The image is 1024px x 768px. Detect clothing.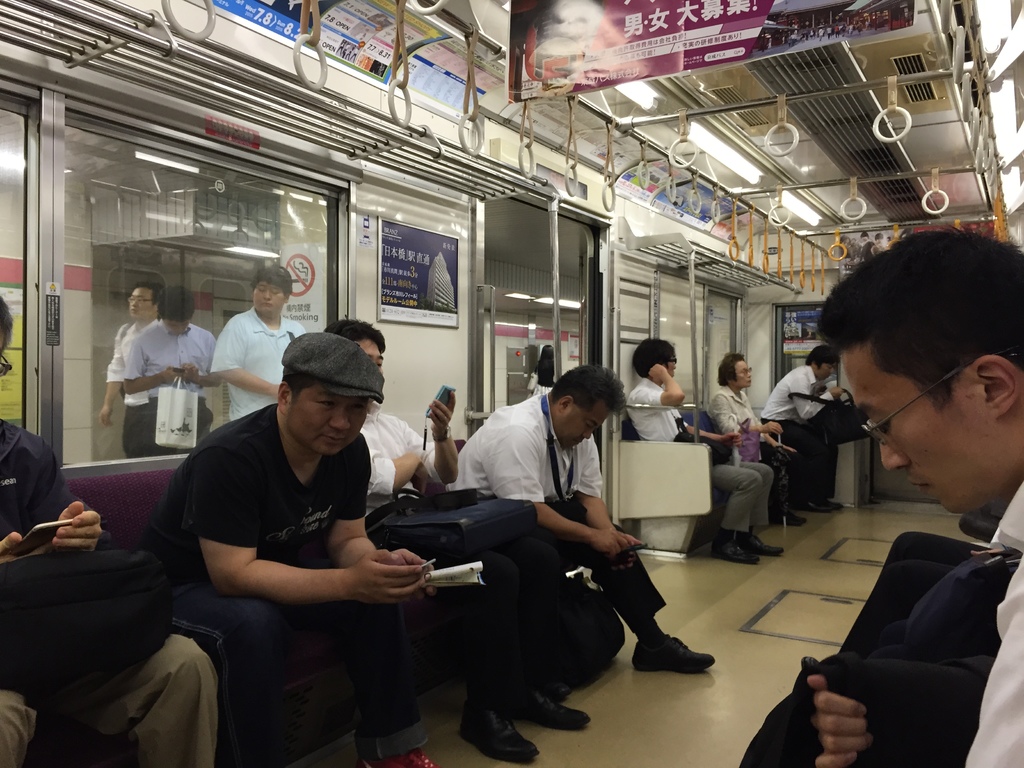
Detection: {"left": 0, "top": 405, "right": 229, "bottom": 767}.
